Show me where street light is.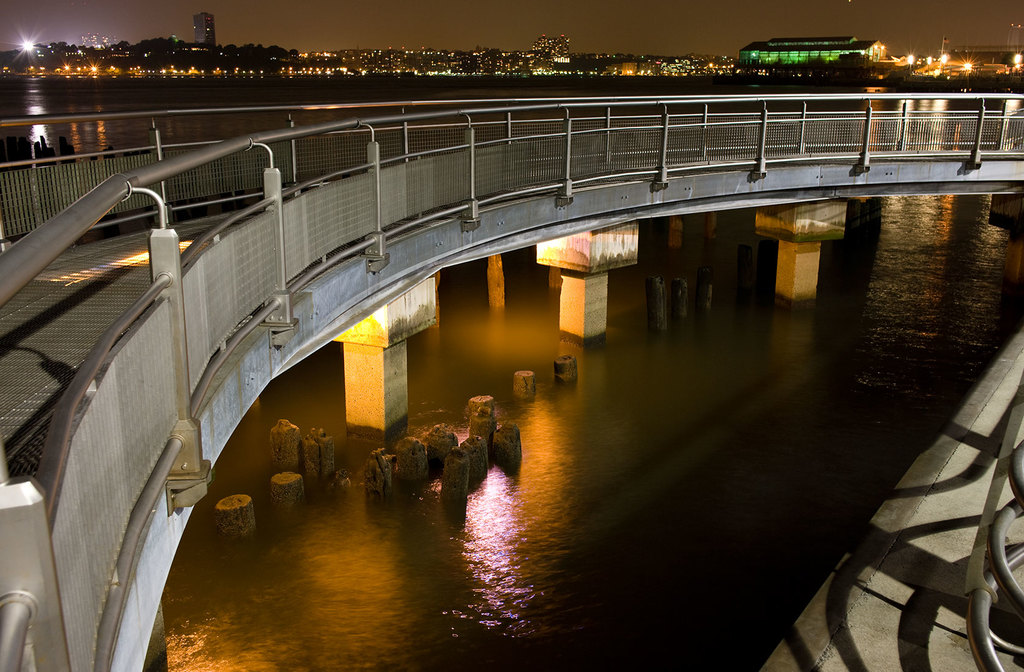
street light is at left=927, top=54, right=935, bottom=77.
